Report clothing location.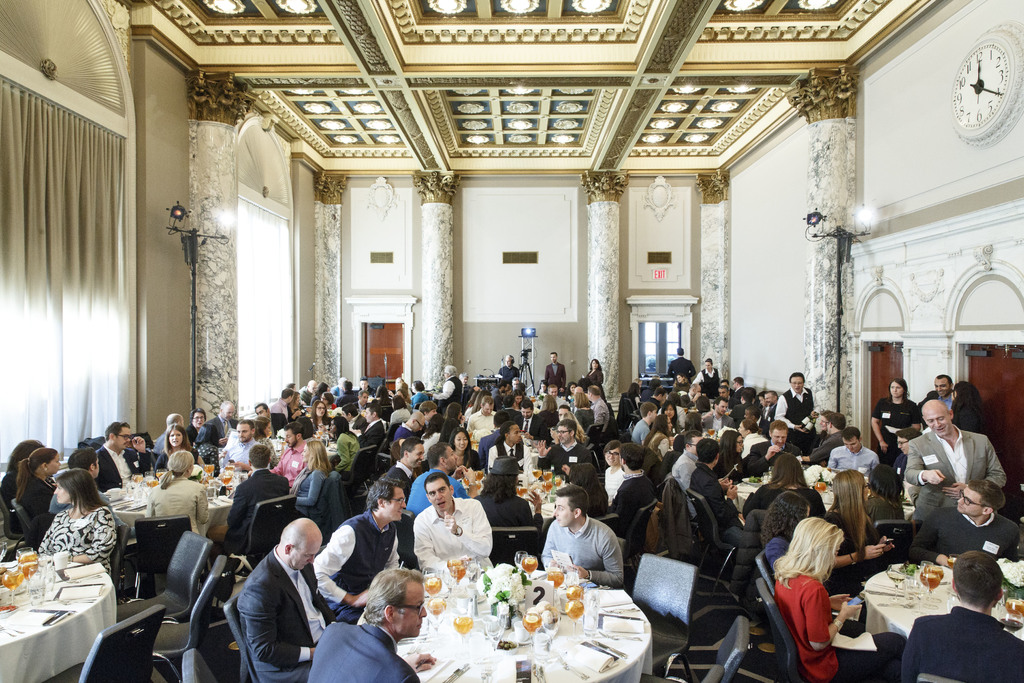
Report: x1=900 y1=604 x2=1023 y2=682.
